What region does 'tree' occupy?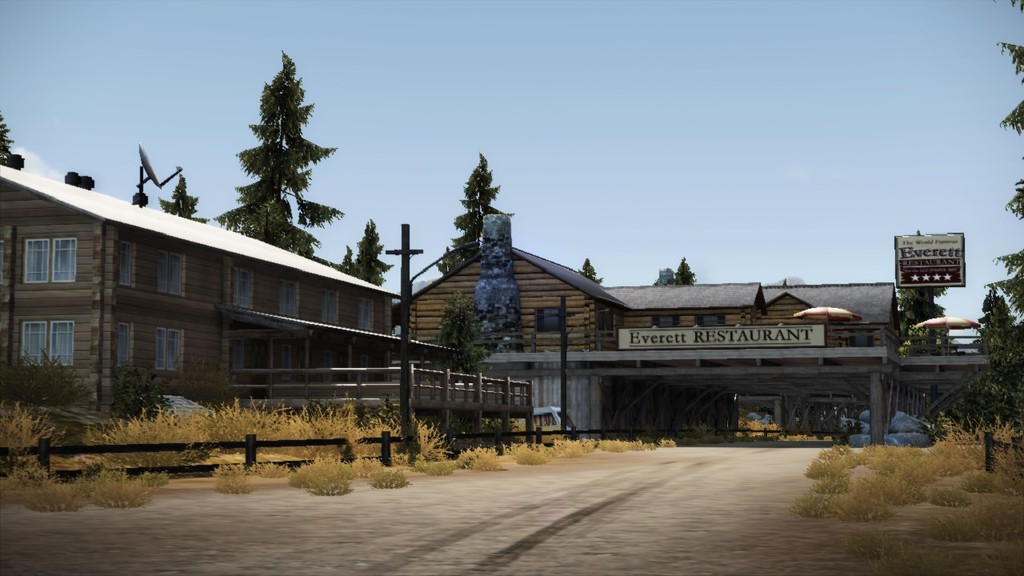
x1=340 y1=216 x2=394 y2=287.
